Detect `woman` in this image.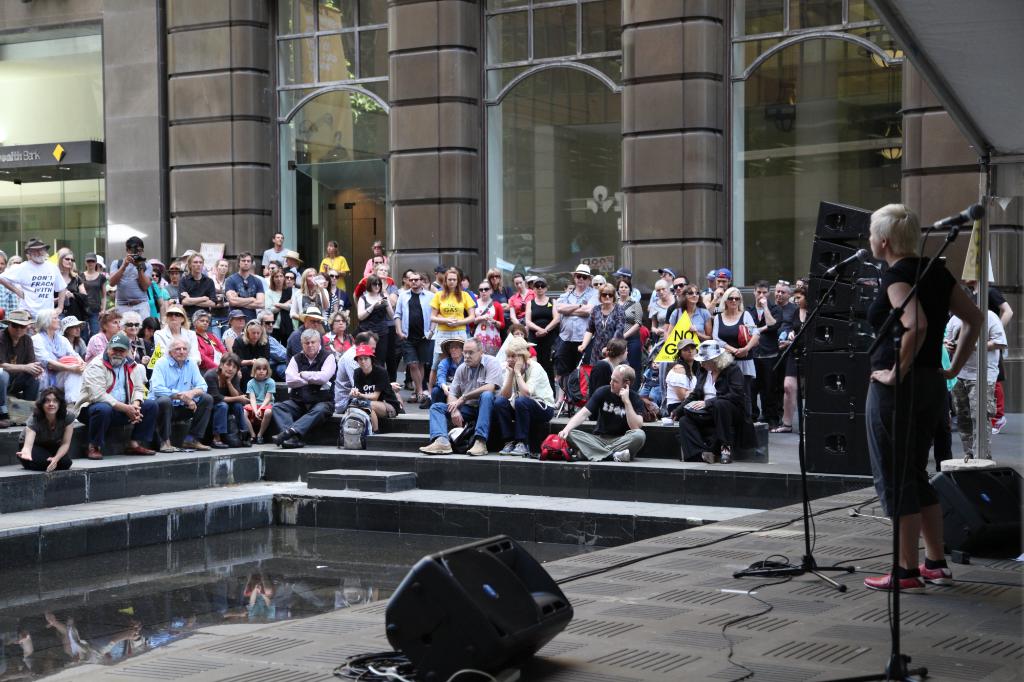
Detection: [x1=492, y1=339, x2=554, y2=458].
